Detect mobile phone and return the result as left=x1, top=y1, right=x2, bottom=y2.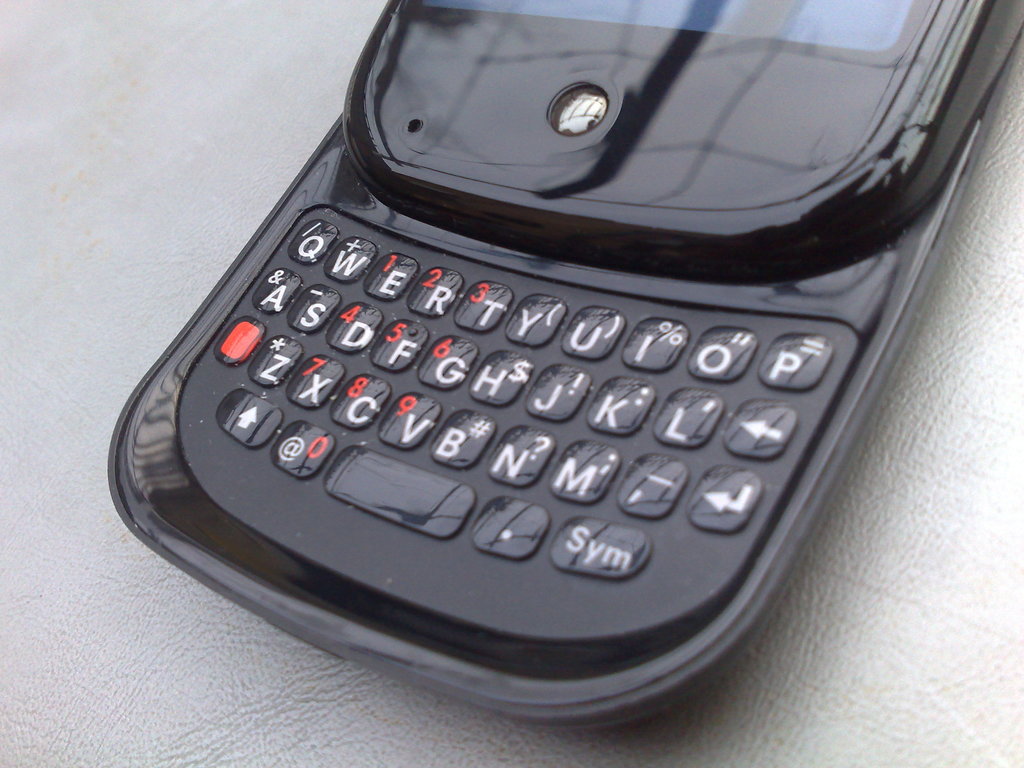
left=95, top=17, right=1002, bottom=733.
